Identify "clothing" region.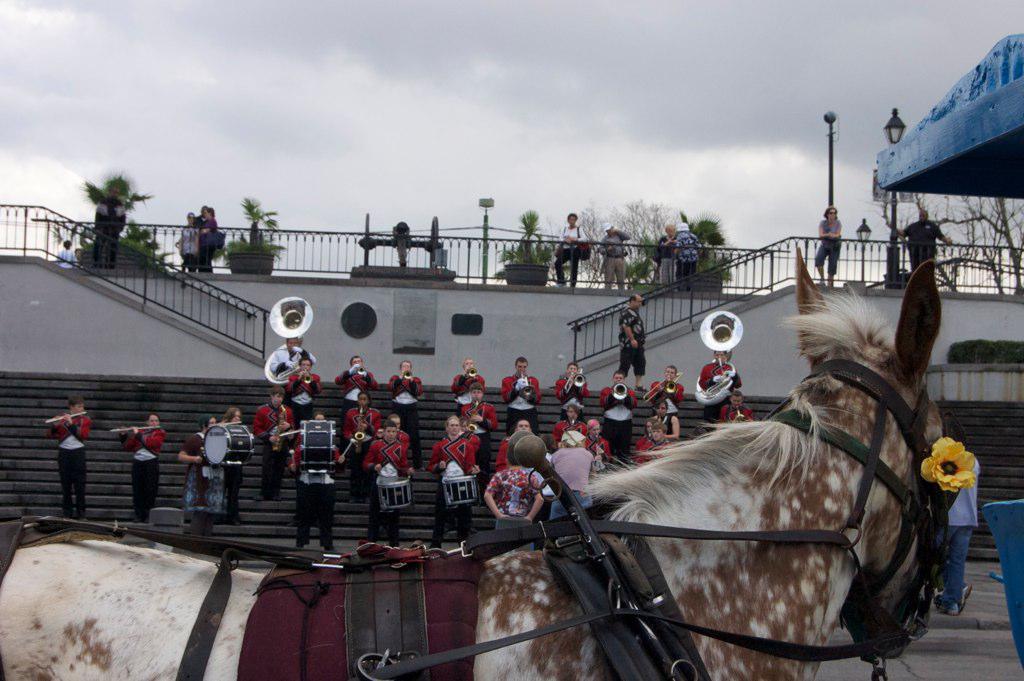
Region: pyautogui.locateOnScreen(551, 448, 597, 518).
